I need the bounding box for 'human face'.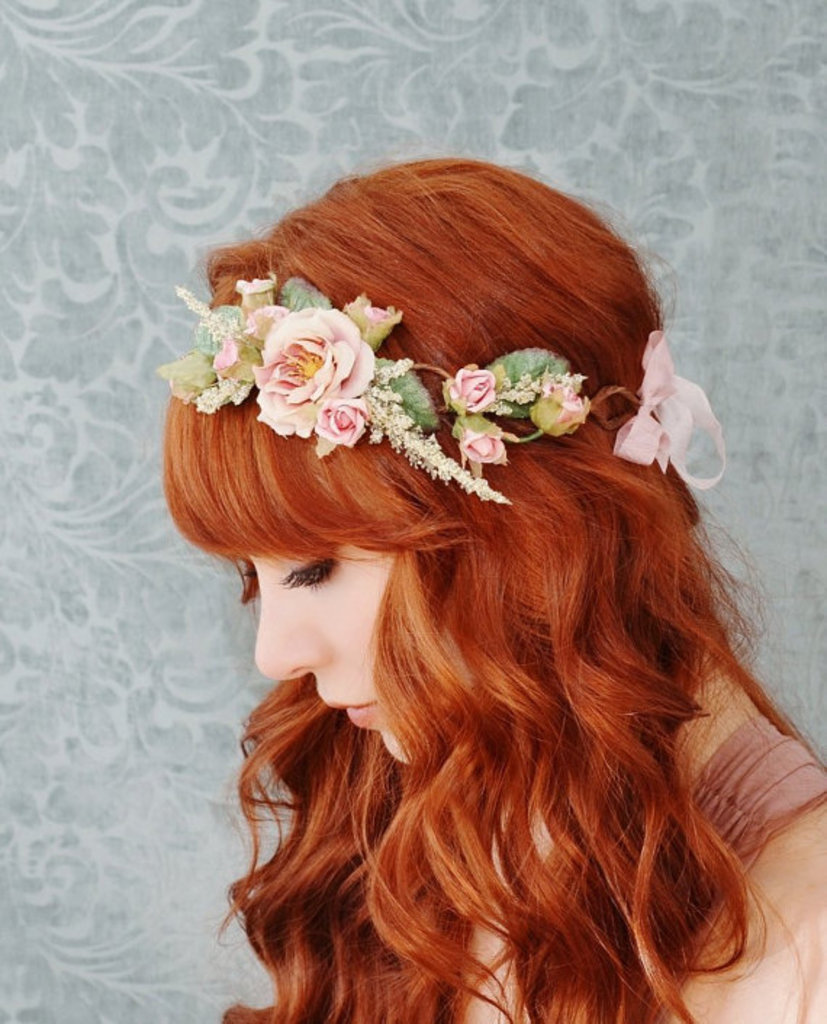
Here it is: select_region(245, 551, 406, 764).
